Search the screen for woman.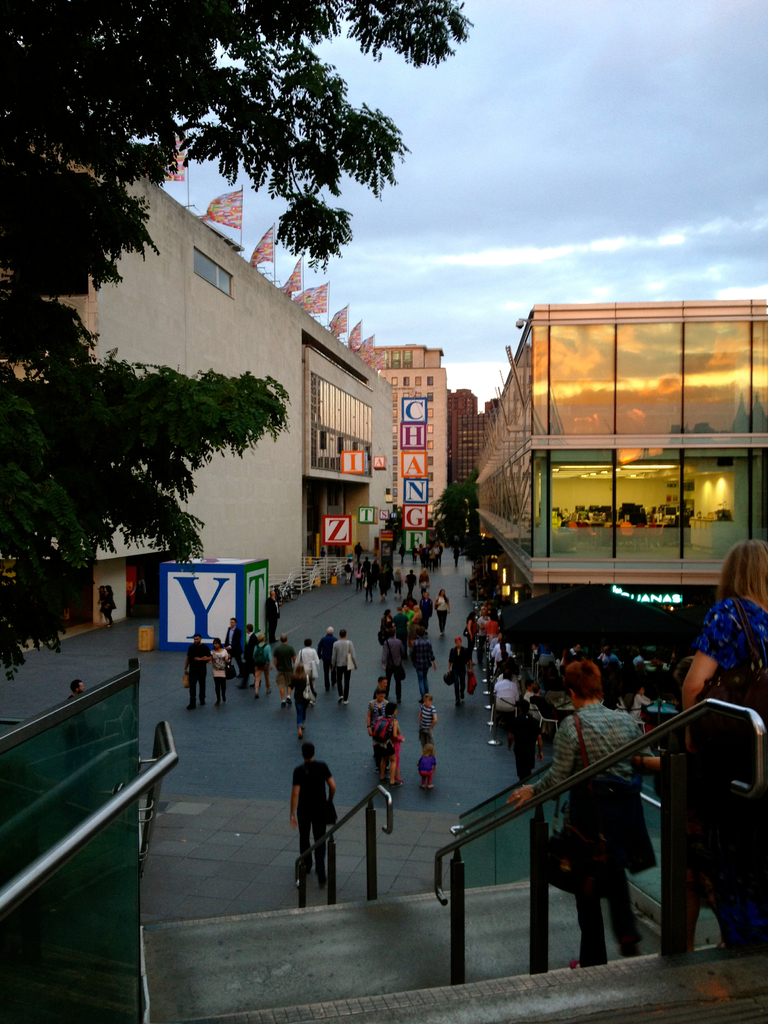
Found at l=419, t=593, r=434, b=630.
